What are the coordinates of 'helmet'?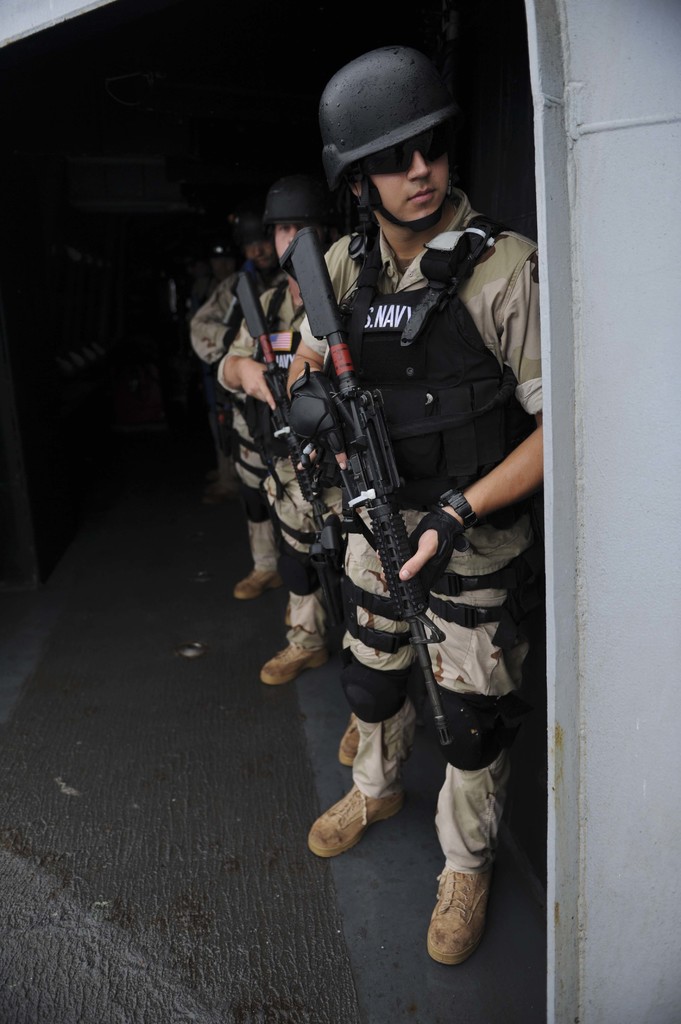
left=260, top=181, right=333, bottom=230.
